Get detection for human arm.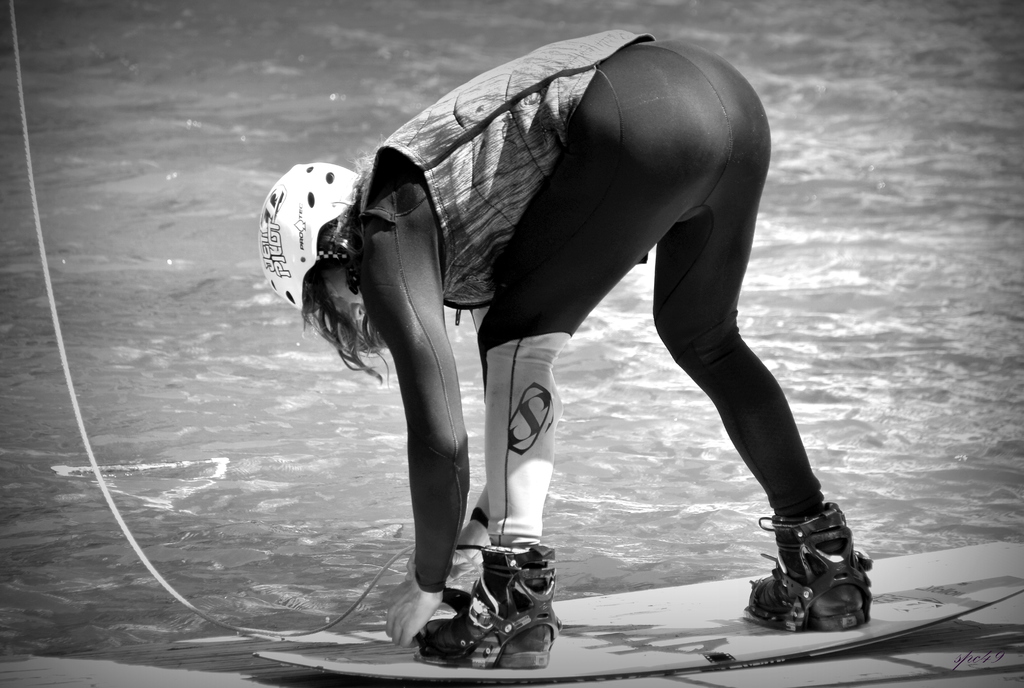
Detection: x1=362, y1=255, x2=469, y2=642.
